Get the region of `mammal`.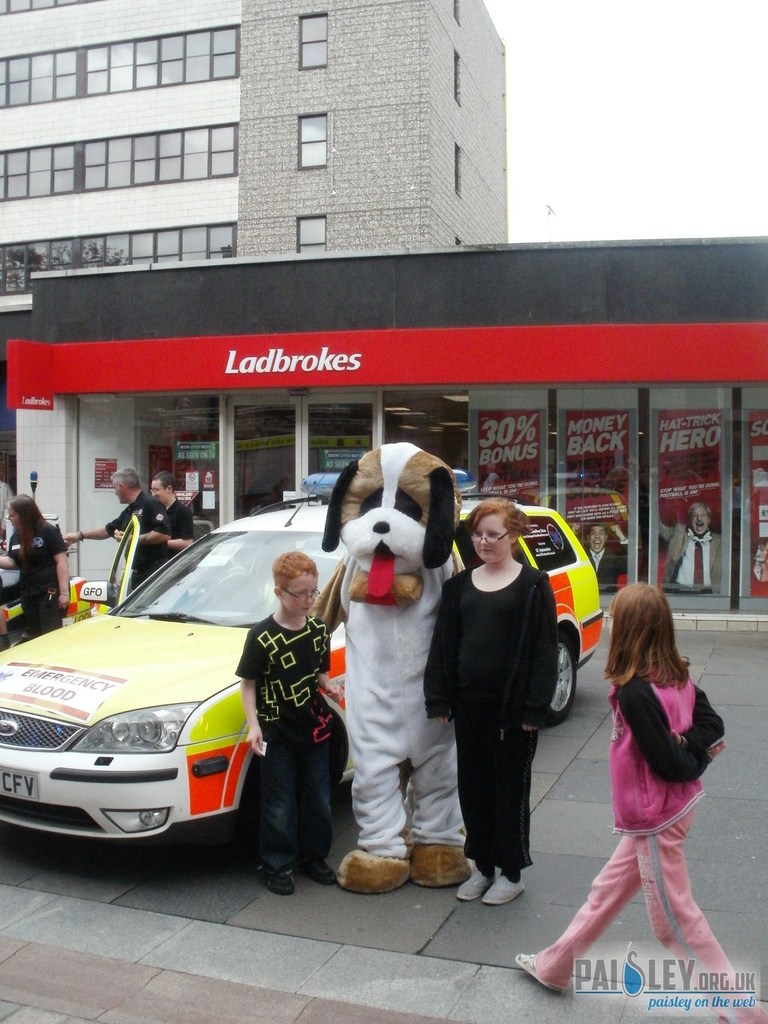
bbox=(529, 581, 764, 994).
